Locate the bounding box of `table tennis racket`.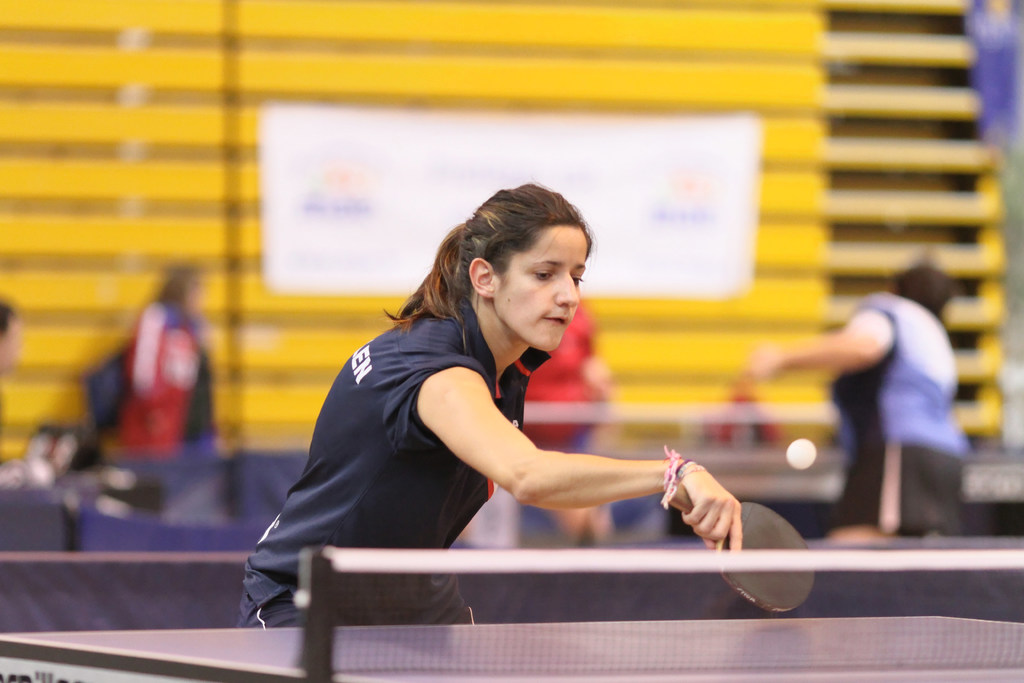
Bounding box: bbox(0, 537, 1023, 682).
